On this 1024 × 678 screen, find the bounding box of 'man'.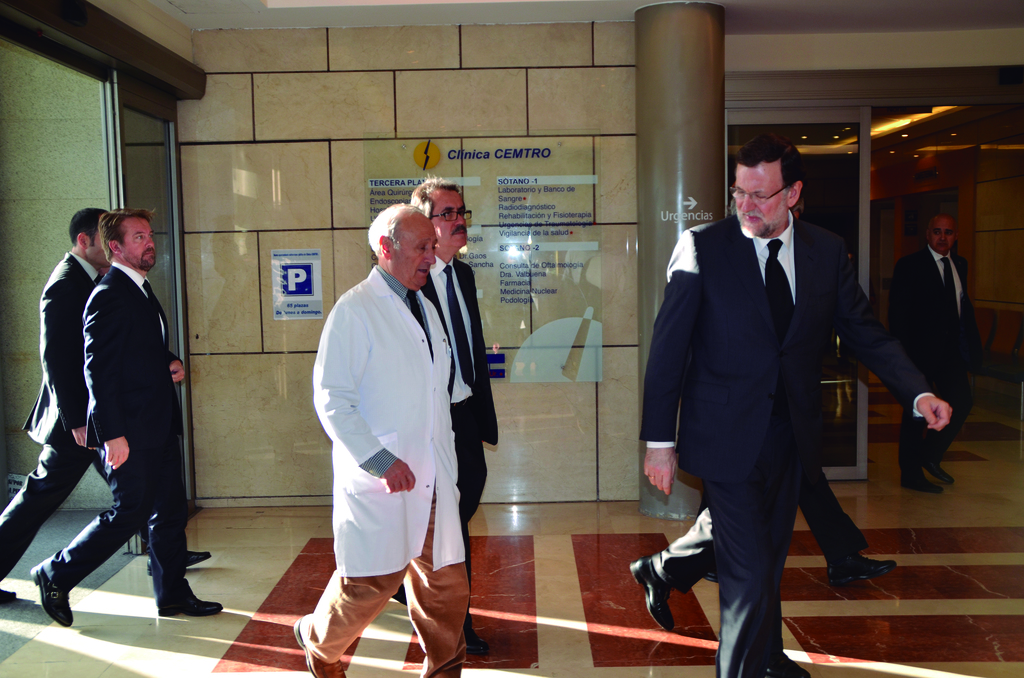
Bounding box: crop(627, 138, 951, 677).
